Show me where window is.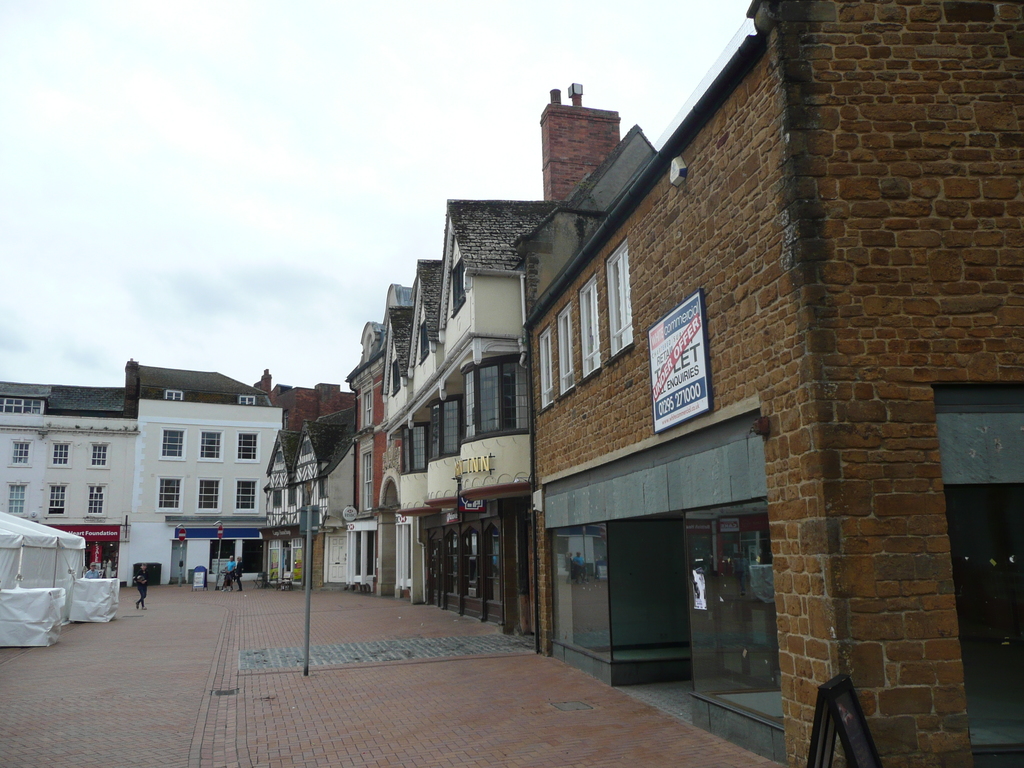
window is at pyautogui.locateOnScreen(241, 399, 257, 404).
